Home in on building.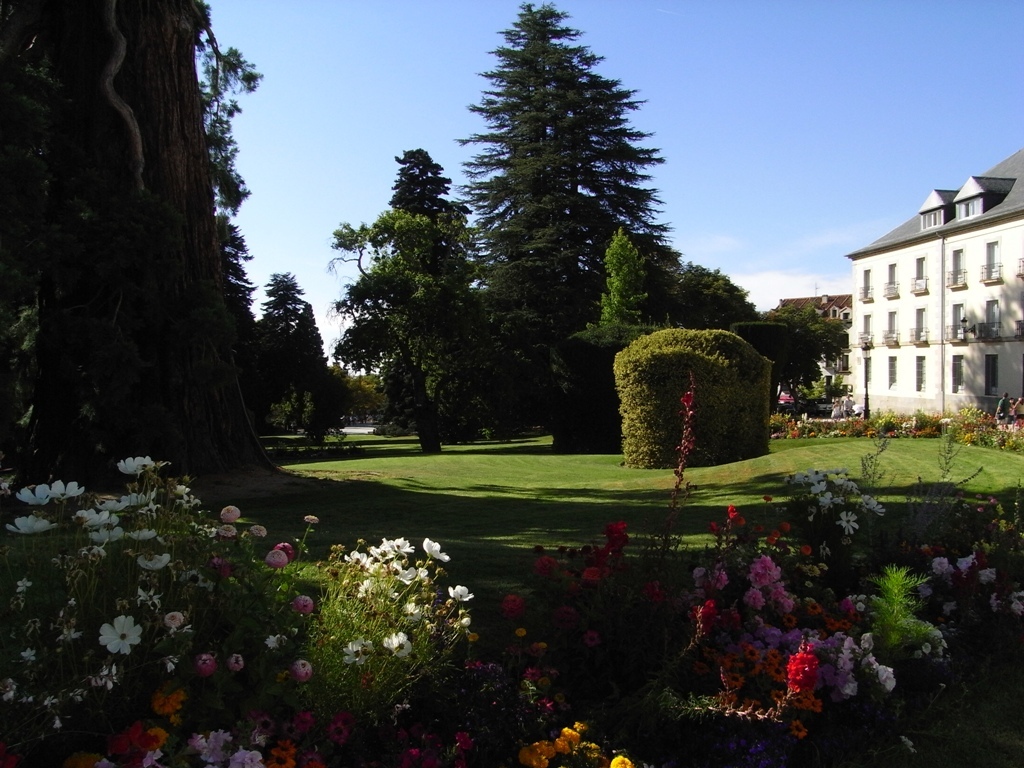
Homed in at crop(844, 146, 1023, 428).
